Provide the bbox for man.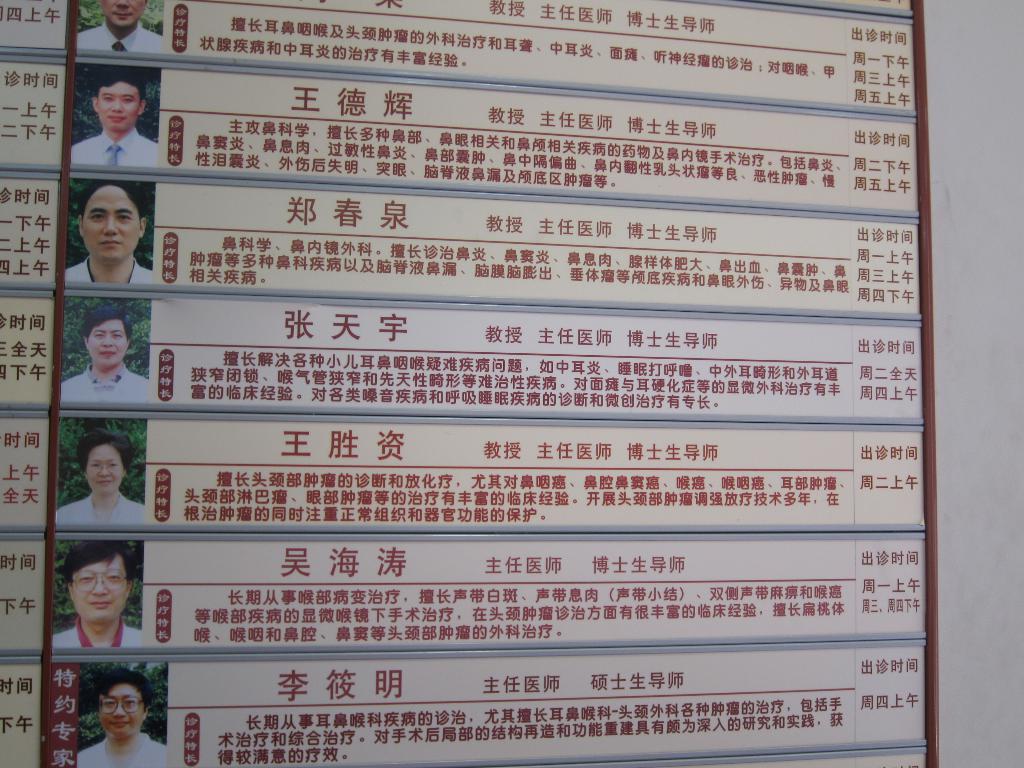
left=60, top=83, right=157, bottom=168.
